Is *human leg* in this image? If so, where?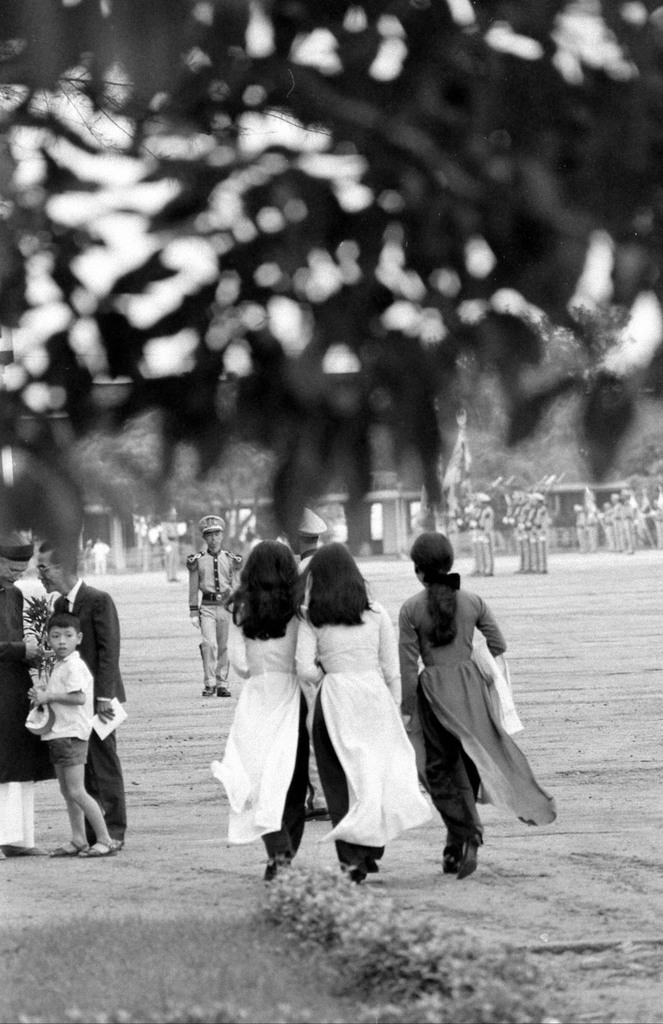
Yes, at 228:691:299:881.
